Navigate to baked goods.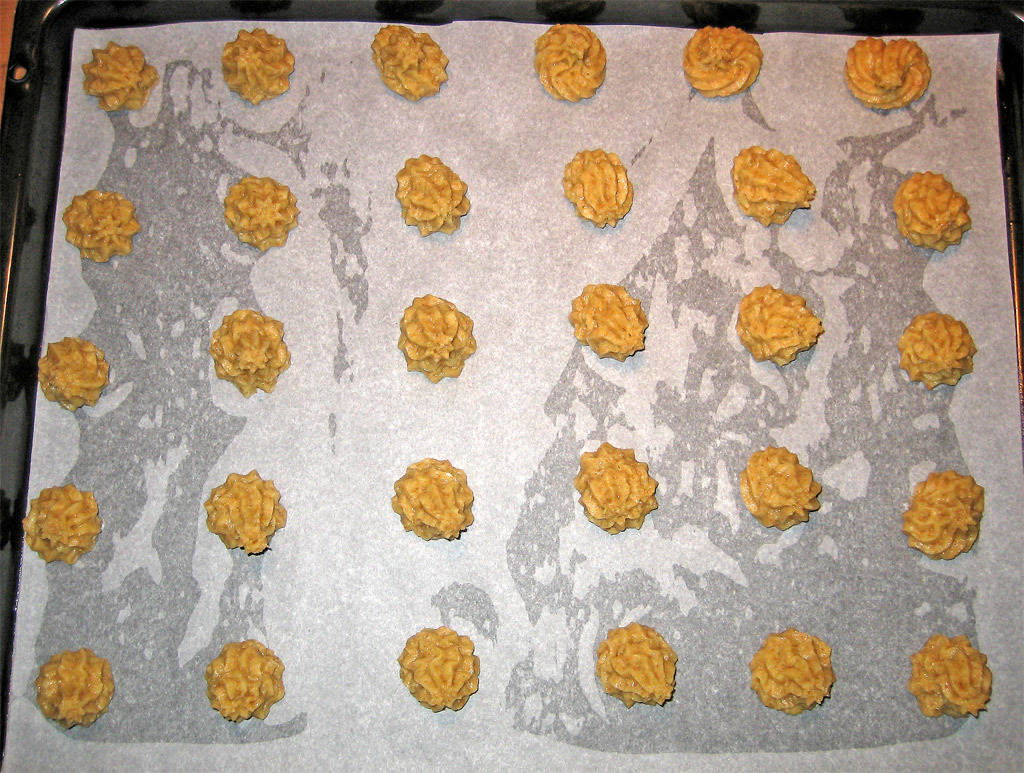
Navigation target: box=[61, 186, 141, 263].
